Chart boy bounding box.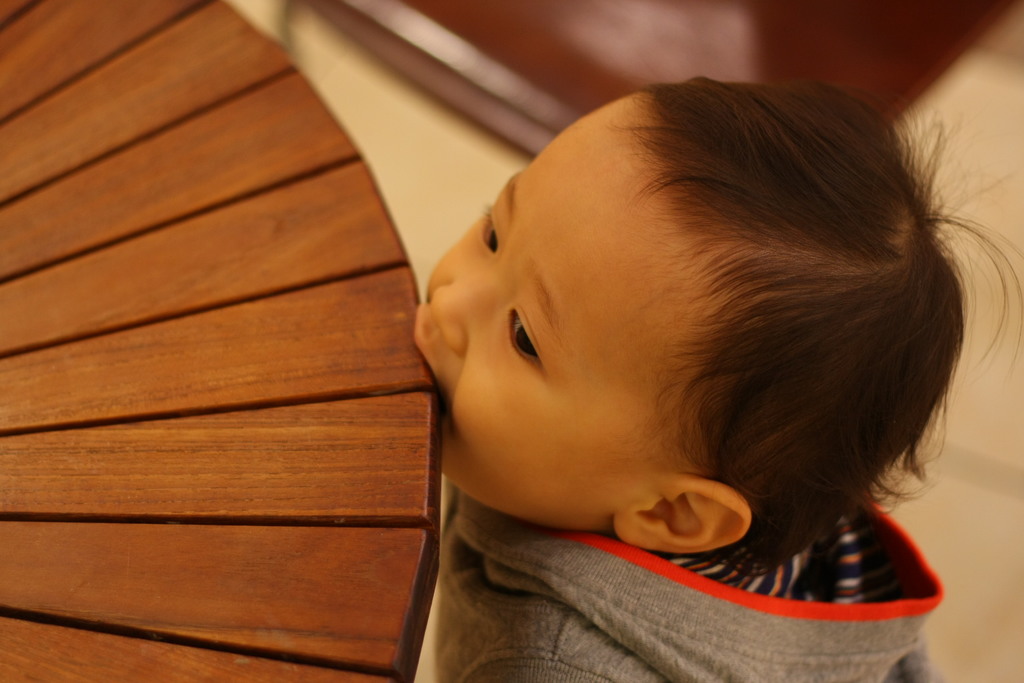
Charted: (x1=413, y1=70, x2=1023, y2=682).
